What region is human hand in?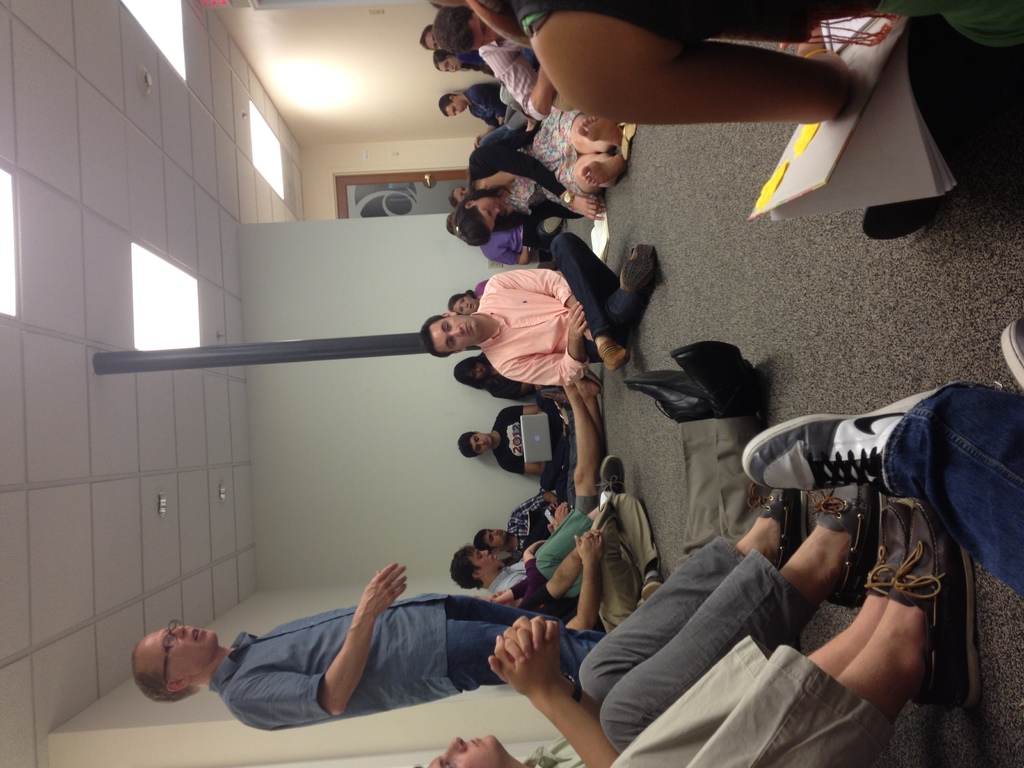
{"left": 572, "top": 193, "right": 607, "bottom": 224}.
